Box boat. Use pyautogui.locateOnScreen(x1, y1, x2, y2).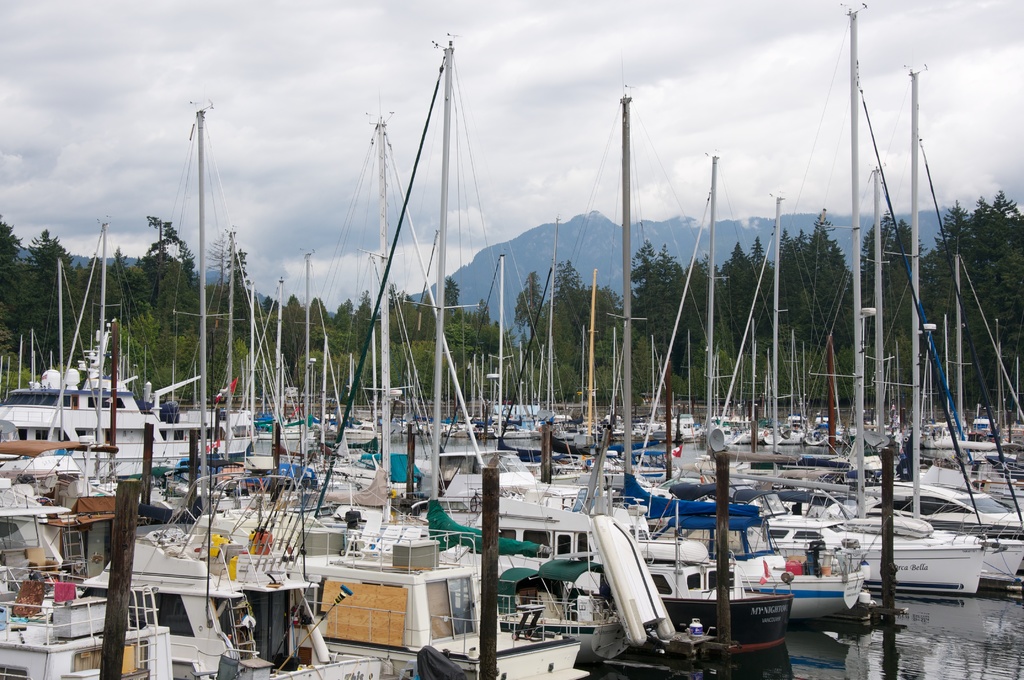
pyautogui.locateOnScreen(698, 358, 760, 449).
